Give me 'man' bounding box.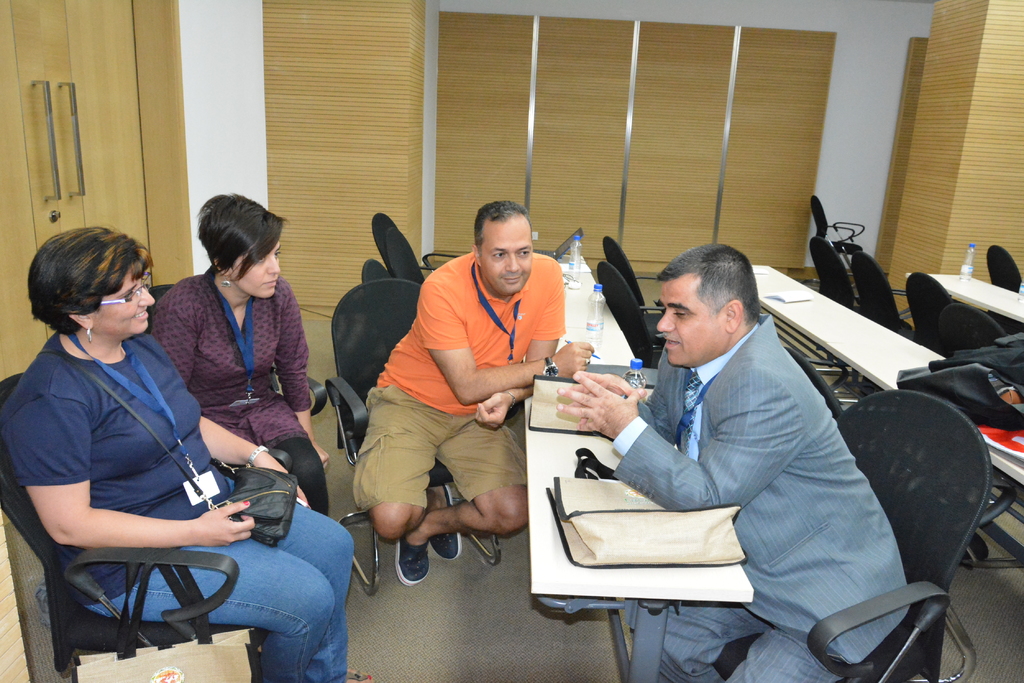
bbox(560, 245, 911, 682).
